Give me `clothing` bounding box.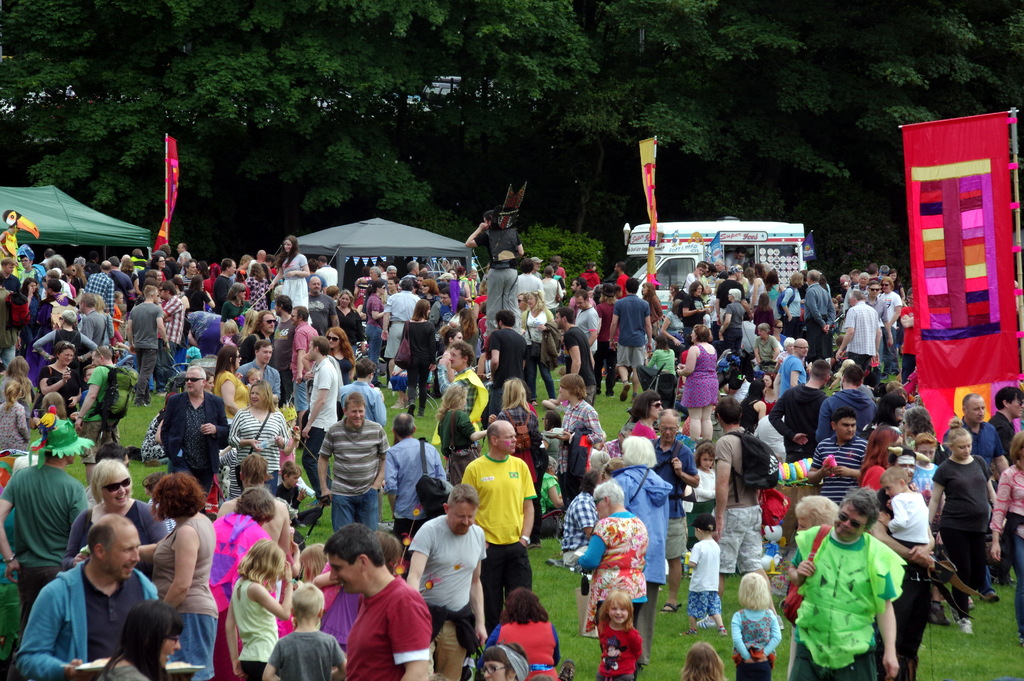
(x1=203, y1=281, x2=216, y2=298).
